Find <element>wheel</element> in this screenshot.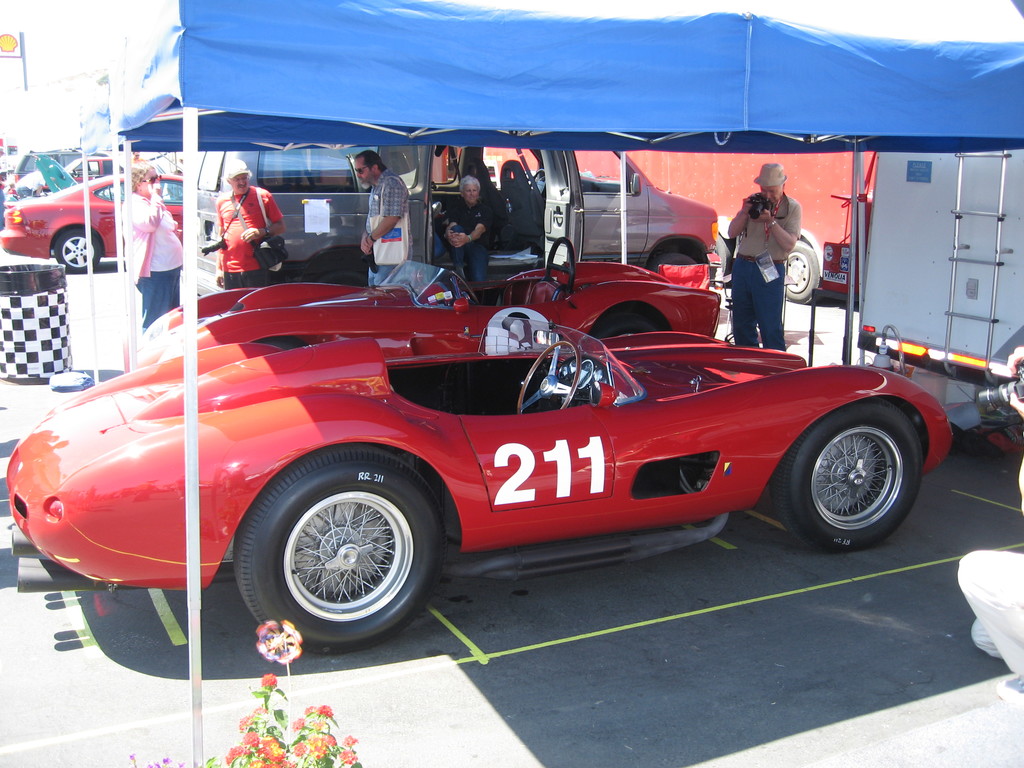
The bounding box for <element>wheel</element> is x1=779 y1=398 x2=931 y2=549.
